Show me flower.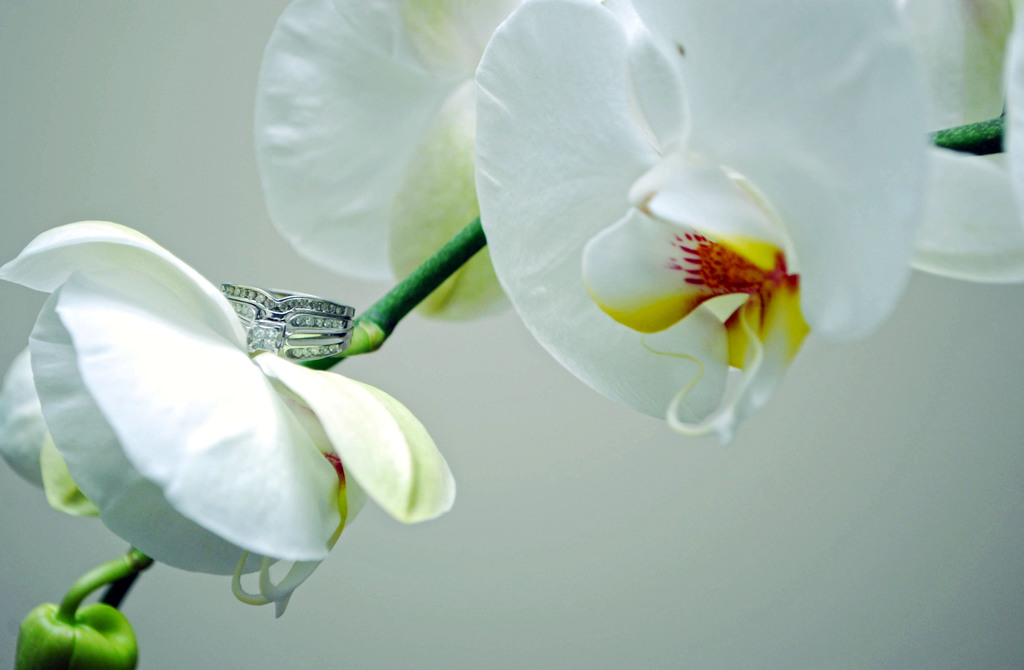
flower is here: [906, 0, 1023, 281].
